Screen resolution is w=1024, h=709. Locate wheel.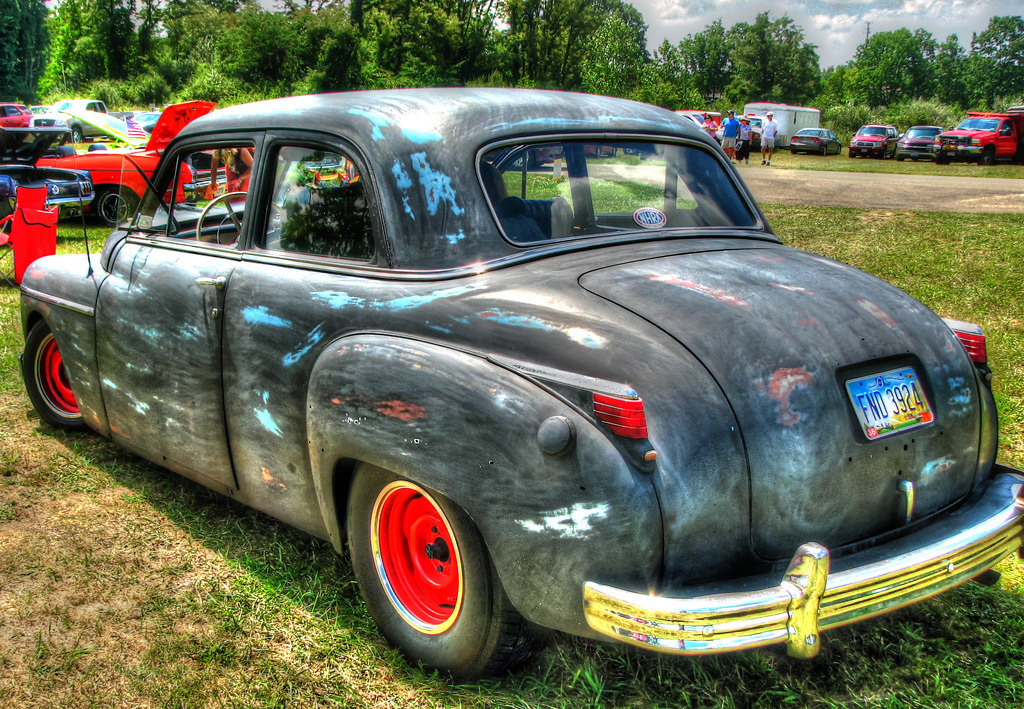
70, 128, 84, 144.
